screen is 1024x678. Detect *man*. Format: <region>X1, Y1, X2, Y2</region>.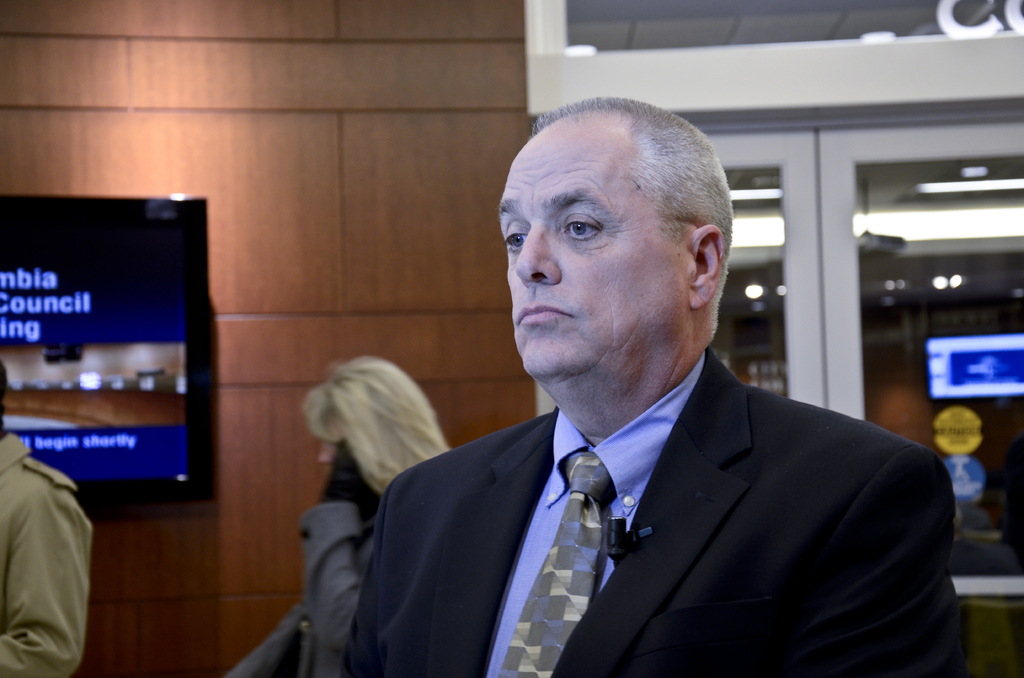
<region>321, 108, 948, 674</region>.
